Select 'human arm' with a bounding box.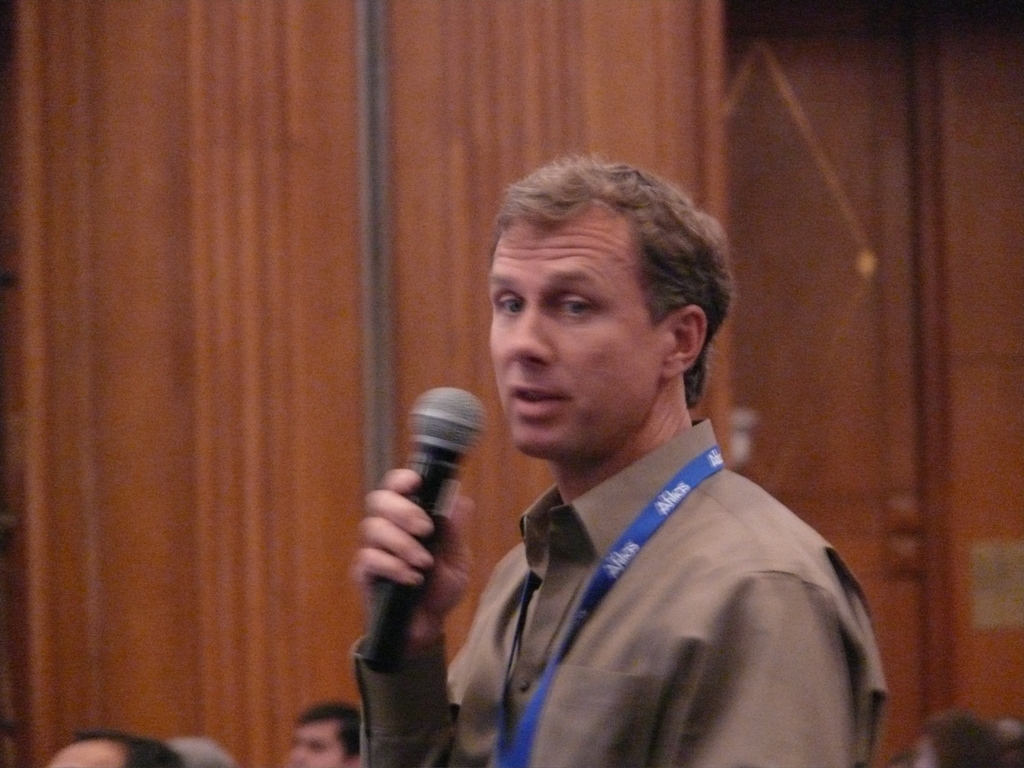
{"left": 336, "top": 420, "right": 495, "bottom": 764}.
